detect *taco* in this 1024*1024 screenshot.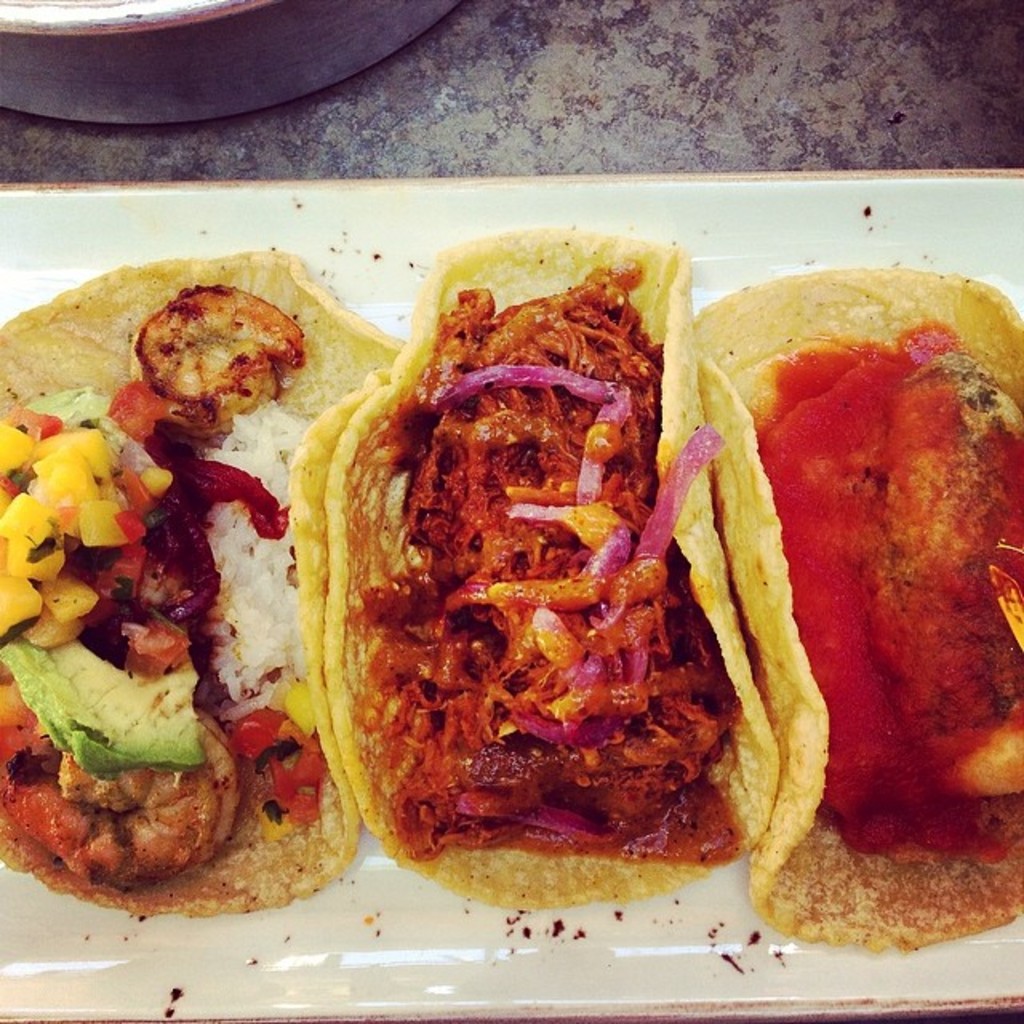
Detection: crop(720, 264, 1022, 949).
